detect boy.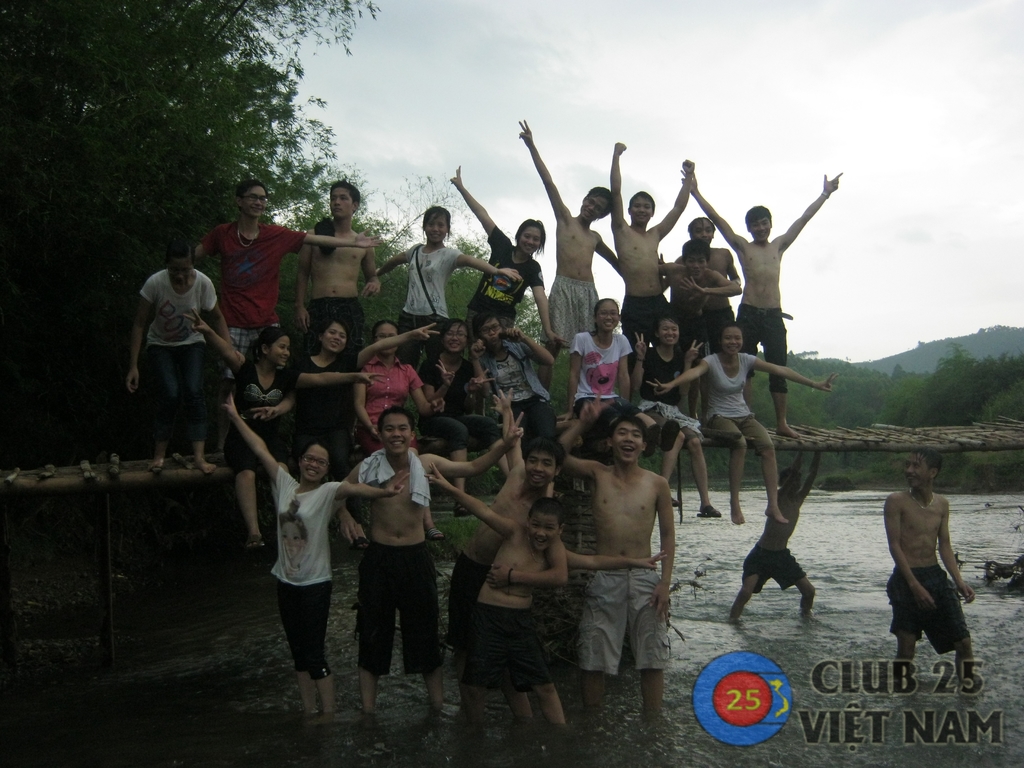
Detected at locate(191, 180, 376, 452).
